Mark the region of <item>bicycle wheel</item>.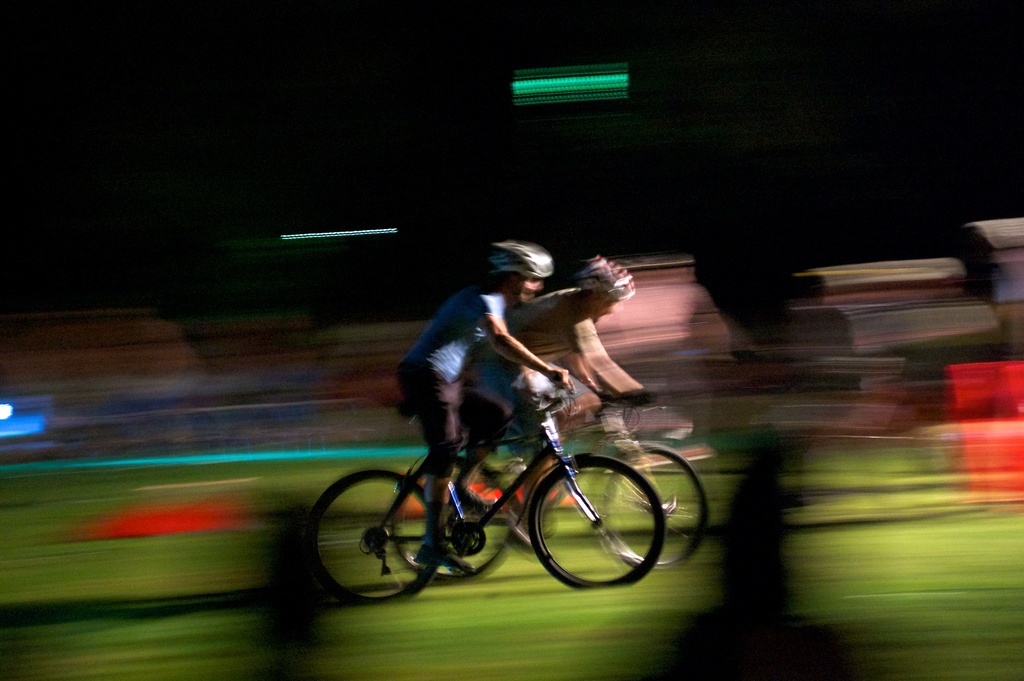
Region: rect(579, 440, 712, 571).
